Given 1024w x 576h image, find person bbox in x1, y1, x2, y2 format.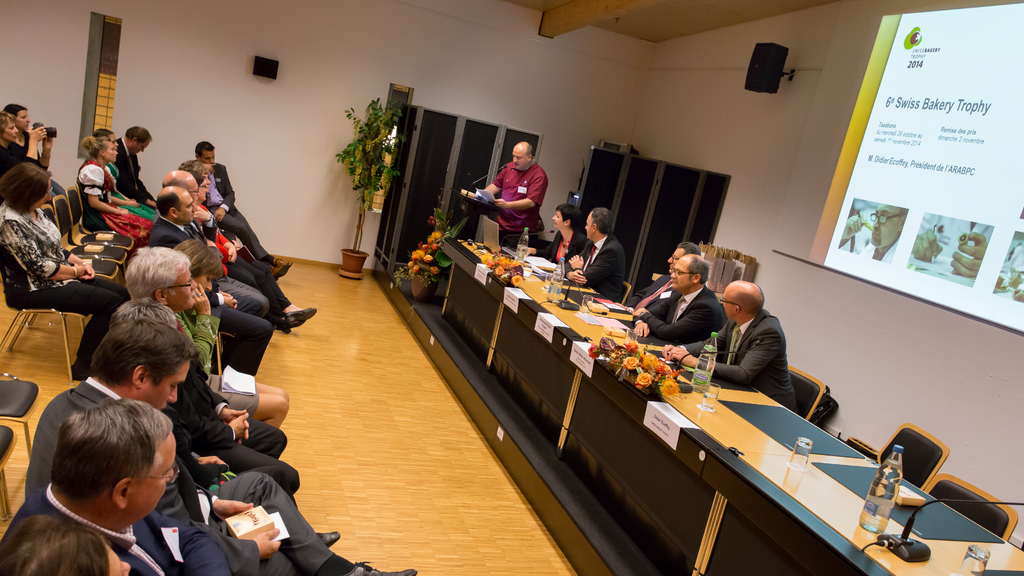
121, 246, 302, 500.
